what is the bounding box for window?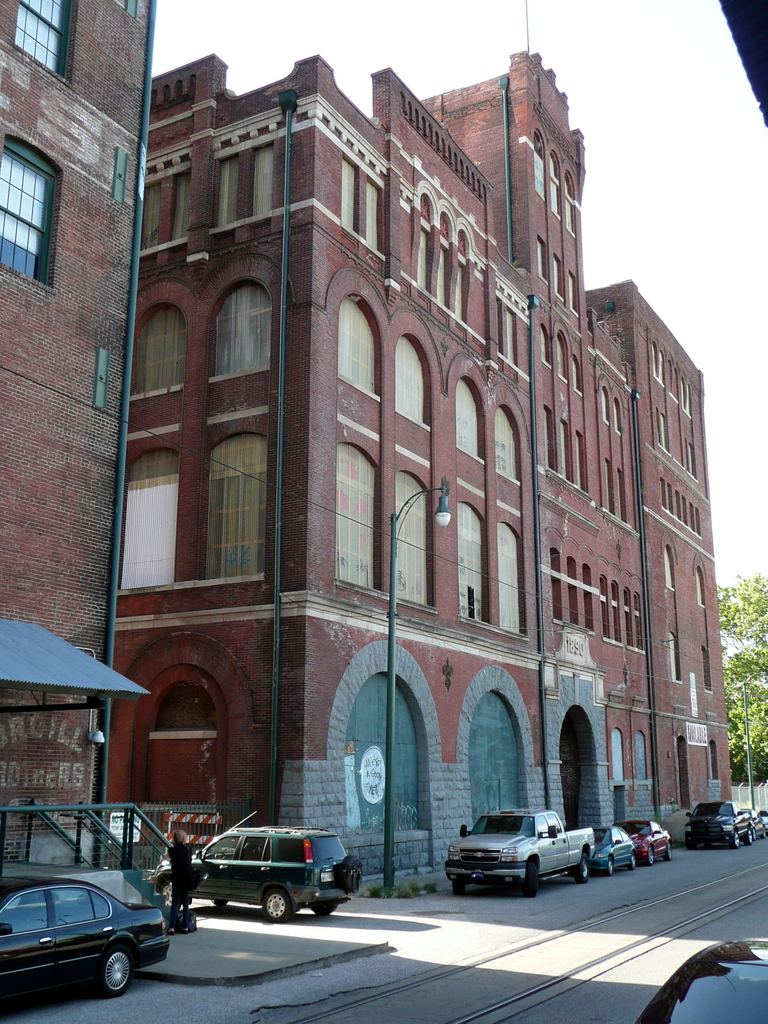
region(627, 725, 659, 778).
